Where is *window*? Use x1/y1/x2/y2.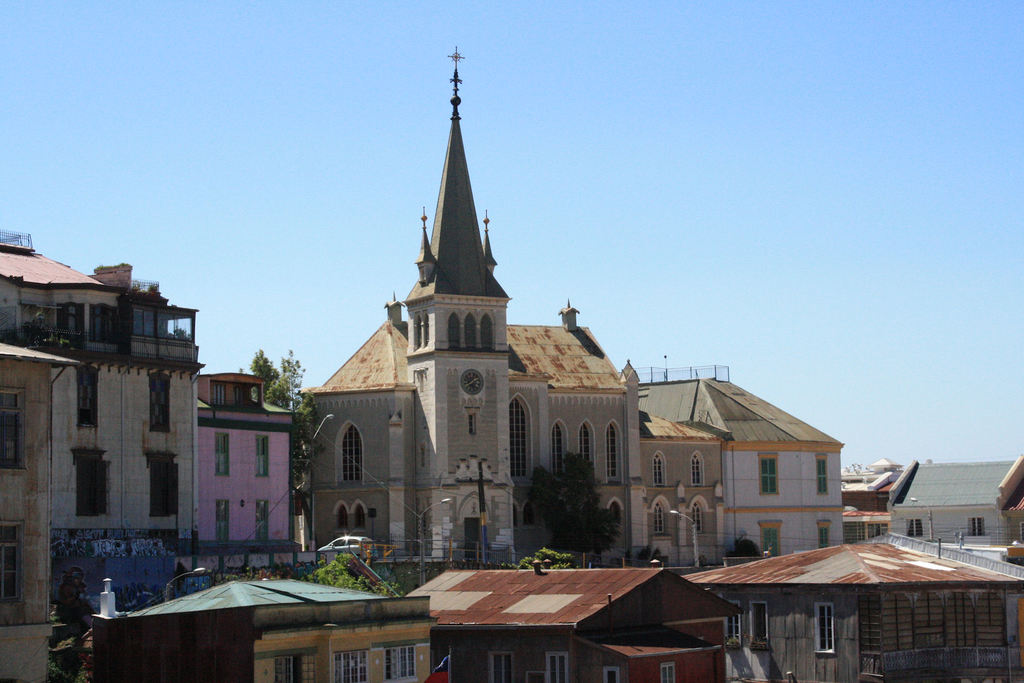
61/304/84/344.
